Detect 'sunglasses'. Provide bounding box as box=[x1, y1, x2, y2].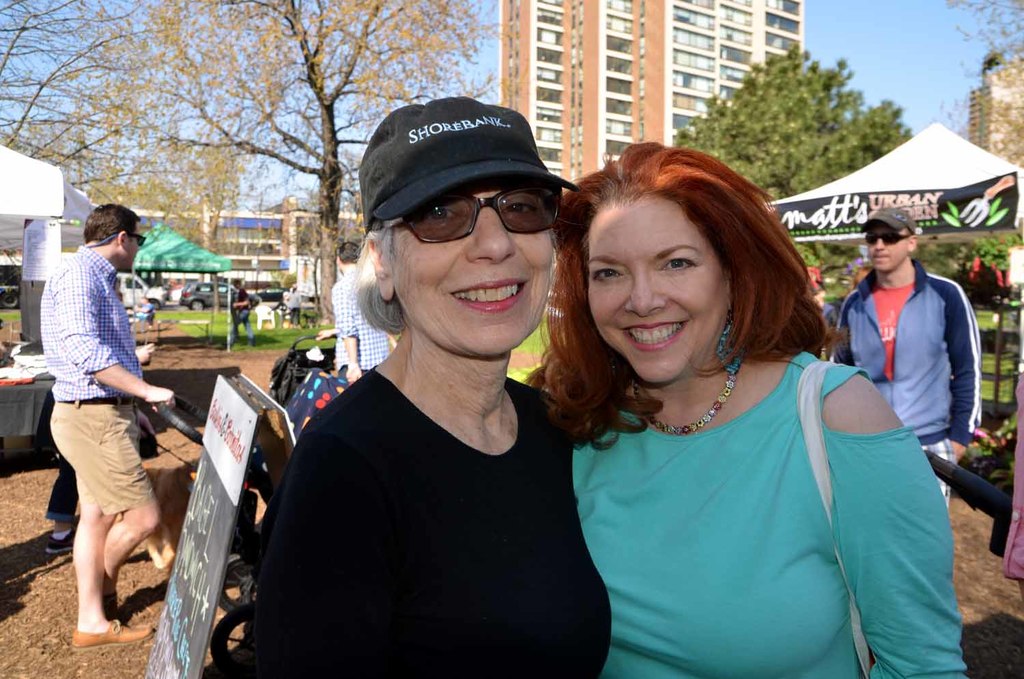
box=[380, 188, 567, 245].
